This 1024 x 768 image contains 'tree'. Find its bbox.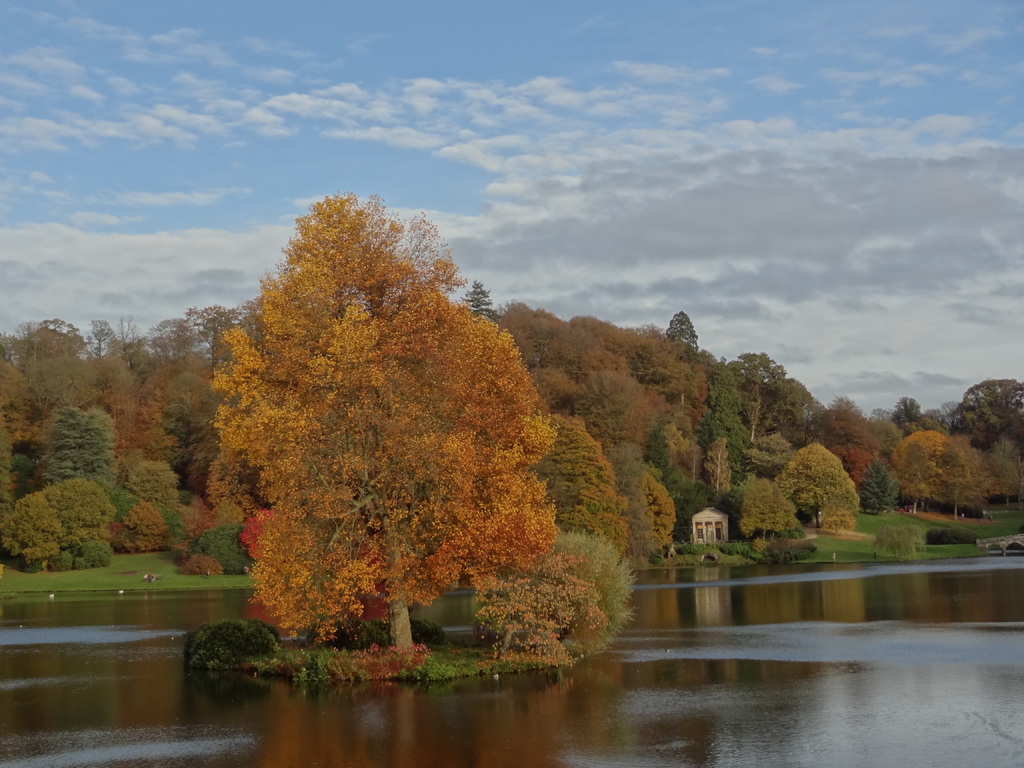
{"left": 982, "top": 434, "right": 1023, "bottom": 504}.
